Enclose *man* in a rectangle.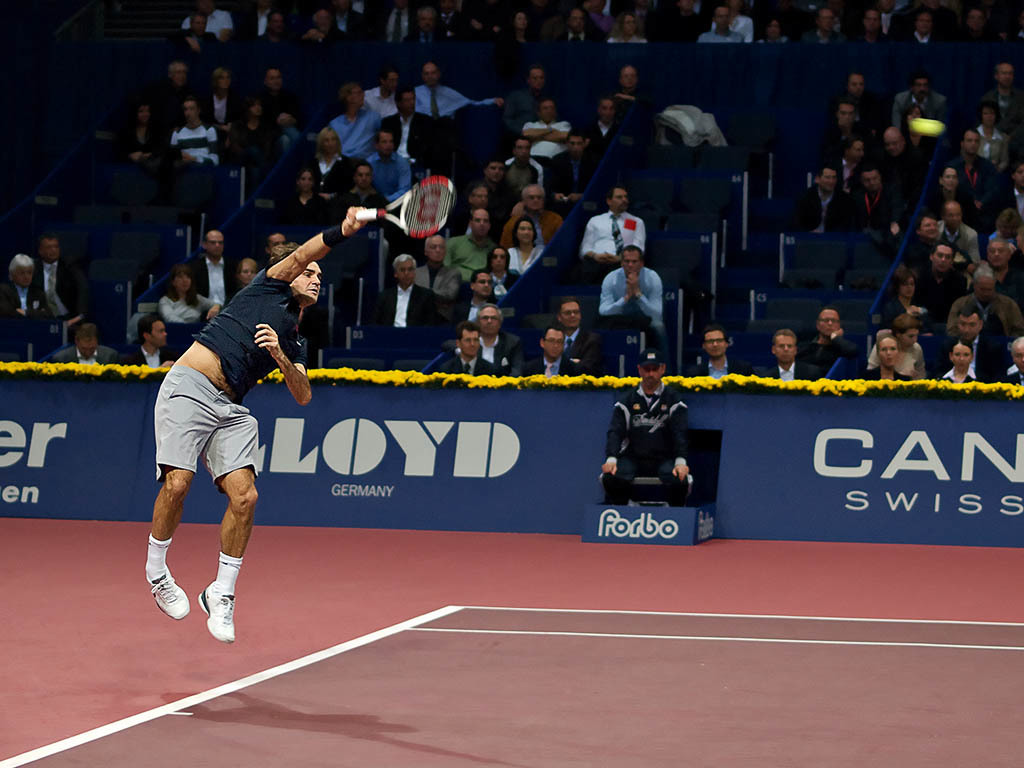
611/63/646/128.
